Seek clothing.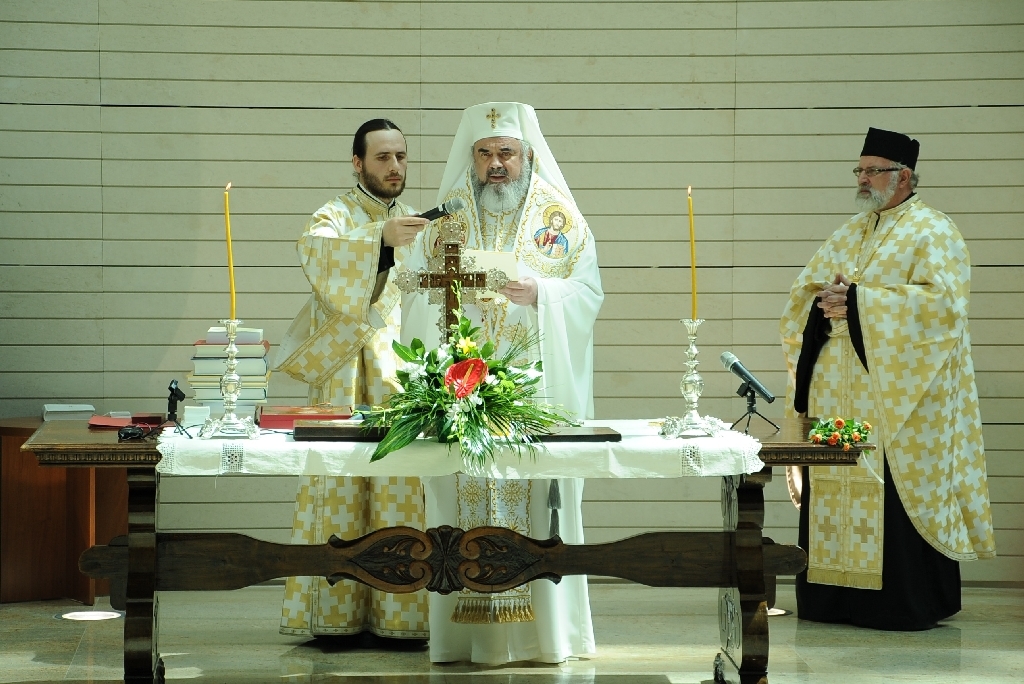
<region>784, 159, 996, 629</region>.
